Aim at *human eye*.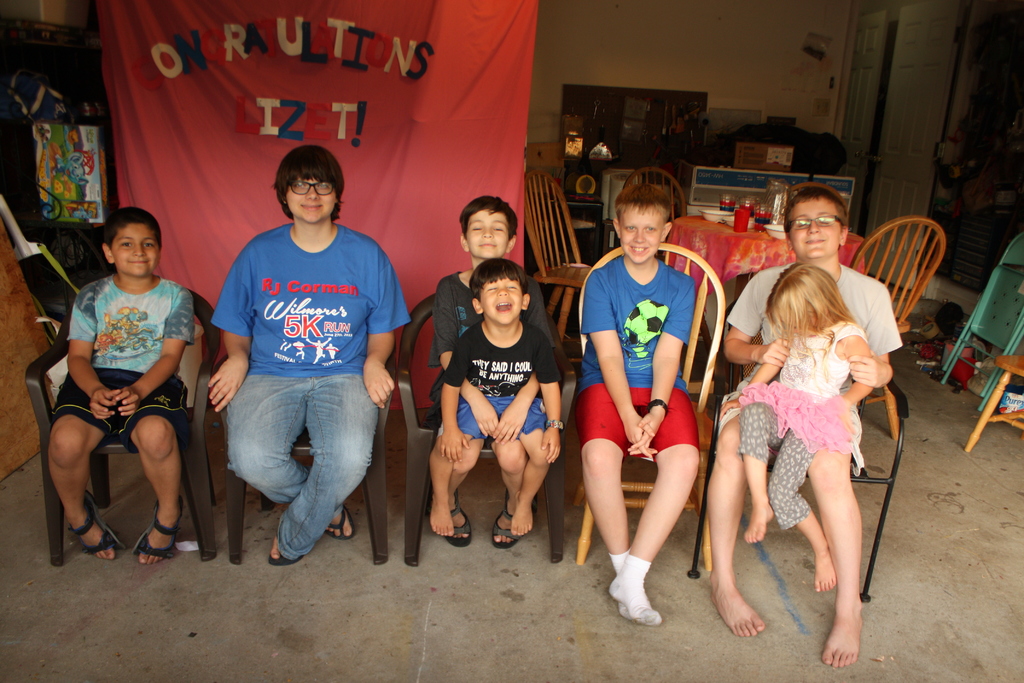
Aimed at [143,239,155,249].
